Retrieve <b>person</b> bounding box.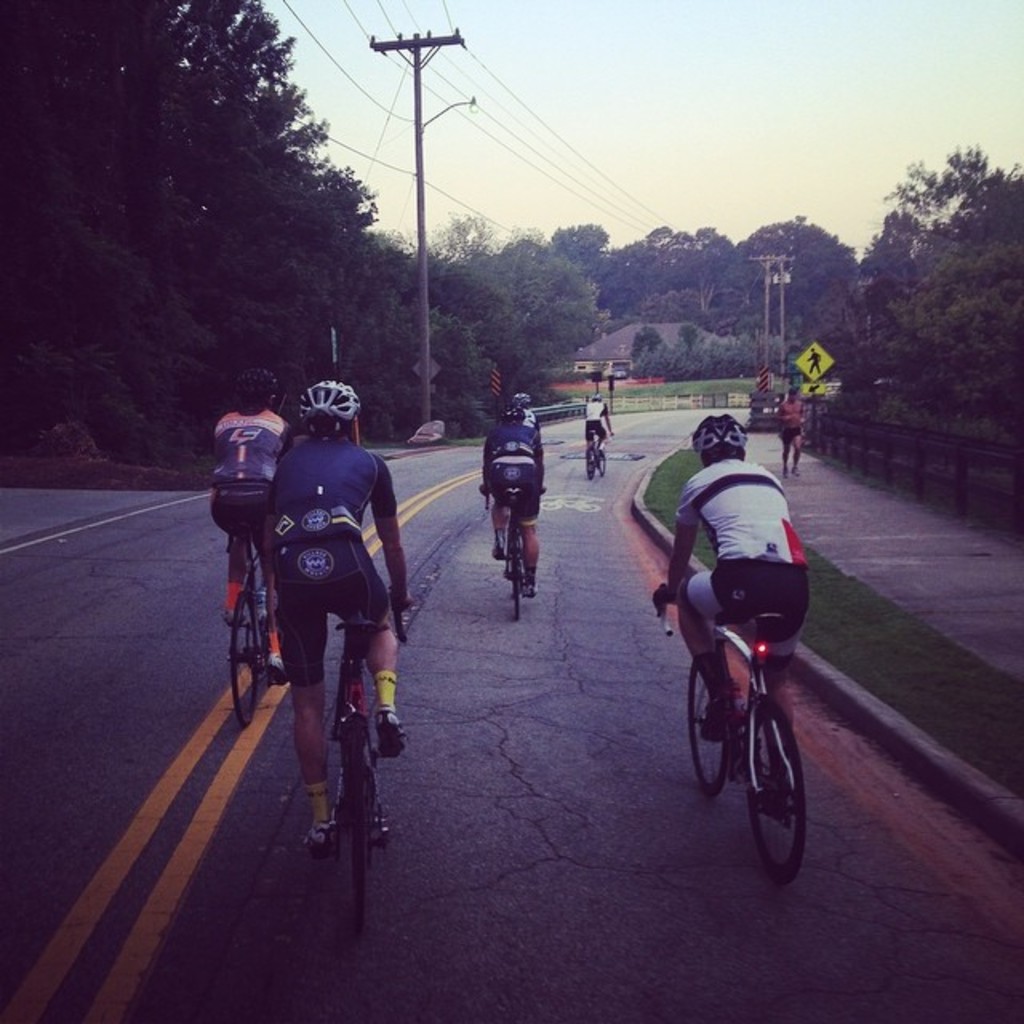
Bounding box: {"x1": 275, "y1": 379, "x2": 408, "y2": 846}.
